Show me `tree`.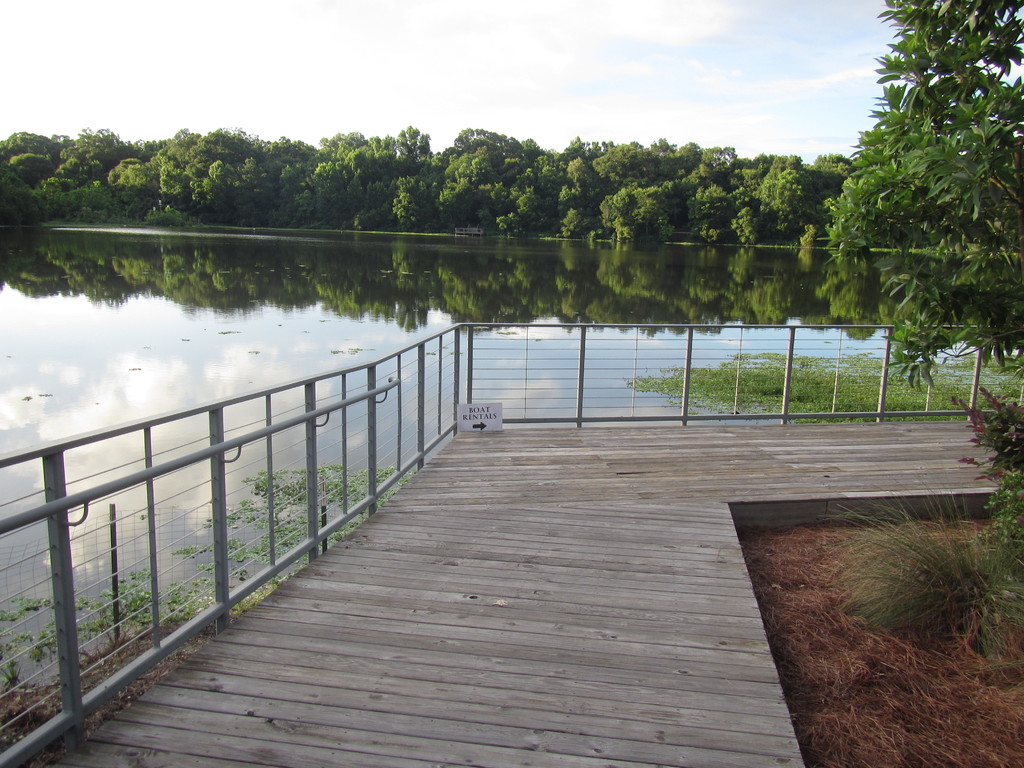
`tree` is here: pyautogui.locateOnScreen(559, 132, 585, 163).
